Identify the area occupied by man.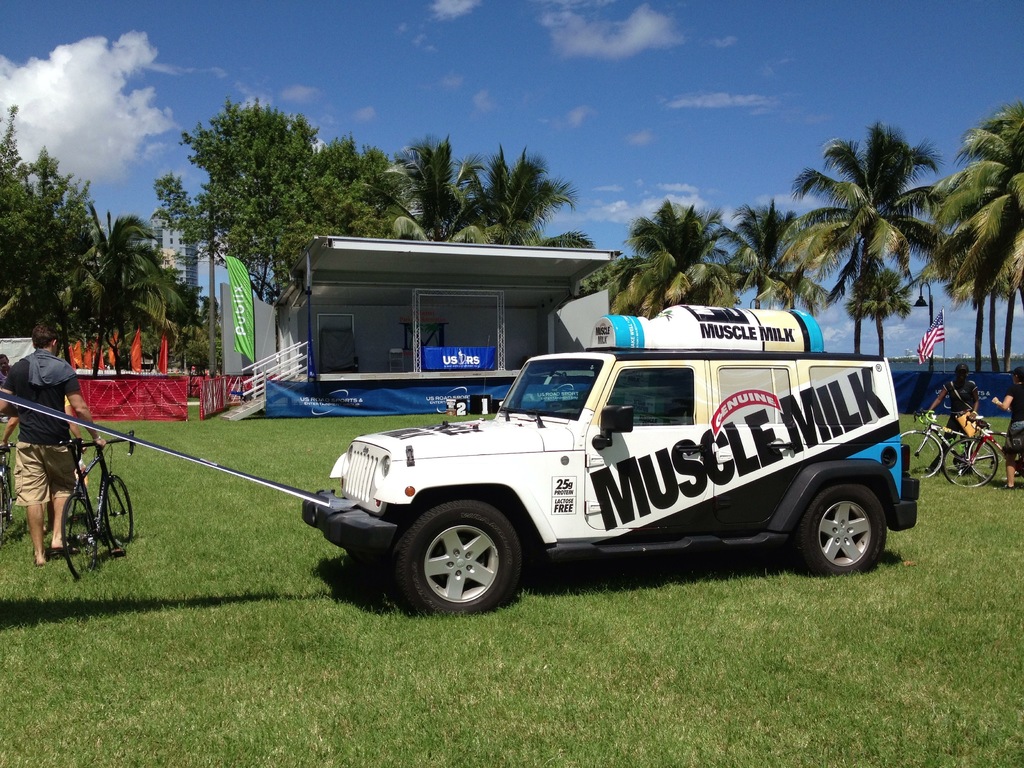
Area: box=[0, 321, 106, 566].
